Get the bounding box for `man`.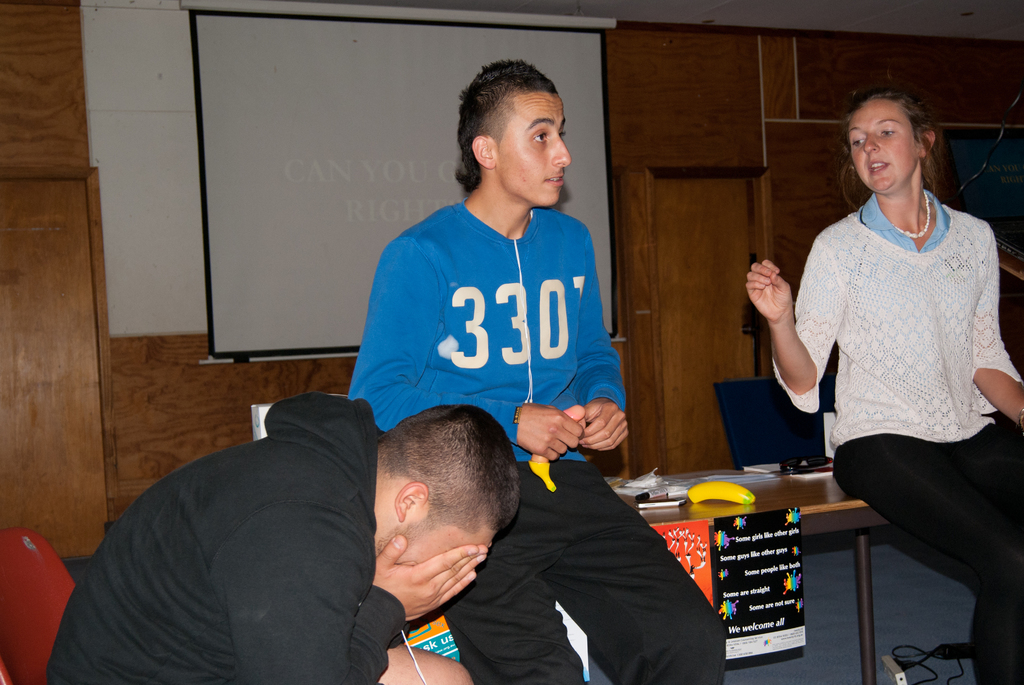
(x1=44, y1=389, x2=521, y2=684).
